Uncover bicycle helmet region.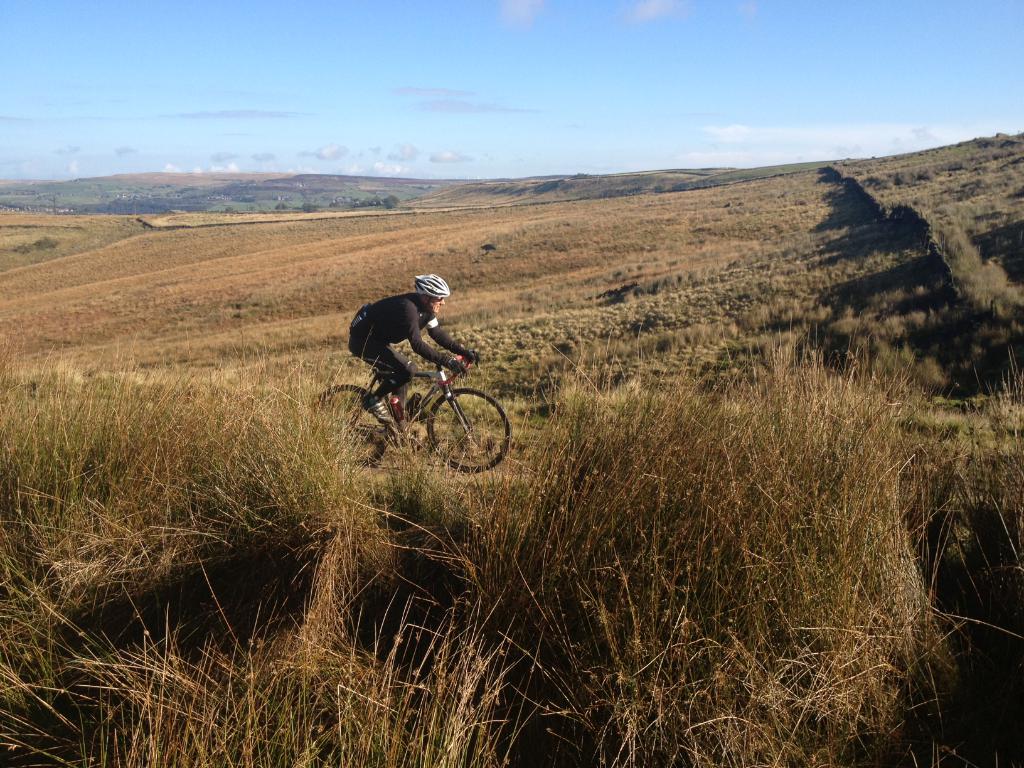
Uncovered: {"left": 414, "top": 273, "right": 445, "bottom": 300}.
